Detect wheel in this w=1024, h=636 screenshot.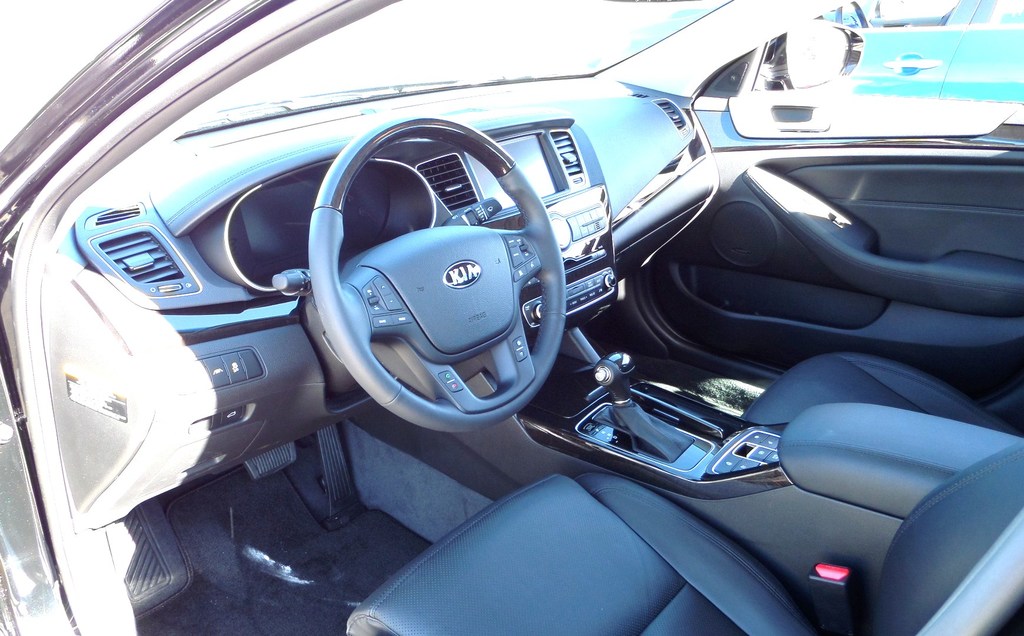
Detection: (left=323, top=154, right=609, bottom=446).
